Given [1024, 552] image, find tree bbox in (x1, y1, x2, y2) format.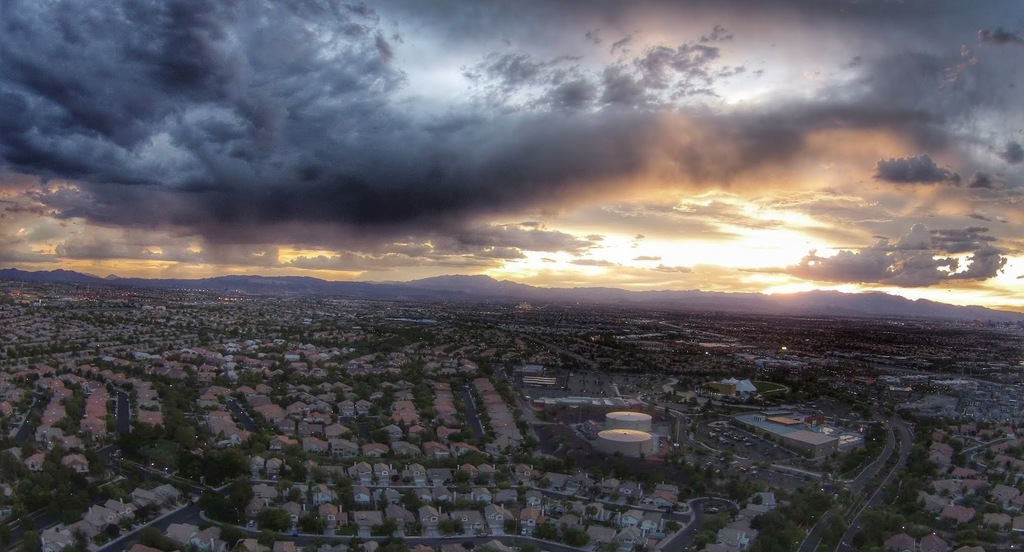
(336, 386, 342, 389).
